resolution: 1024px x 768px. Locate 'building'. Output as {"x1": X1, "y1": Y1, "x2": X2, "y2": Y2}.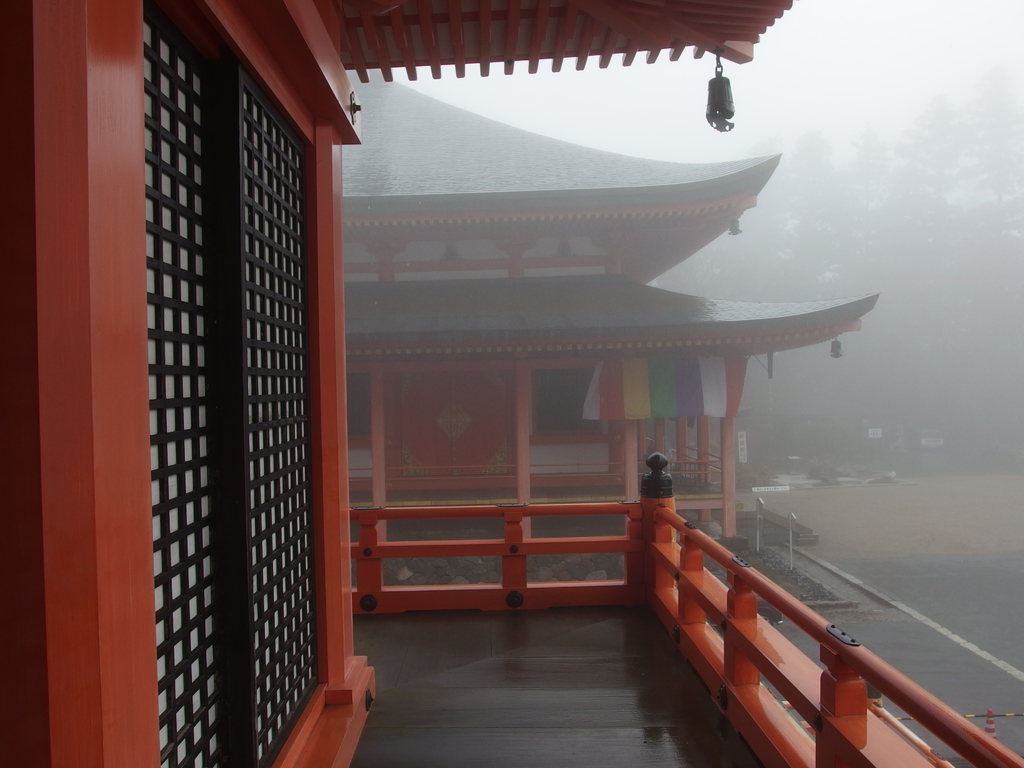
{"x1": 339, "y1": 74, "x2": 887, "y2": 548}.
